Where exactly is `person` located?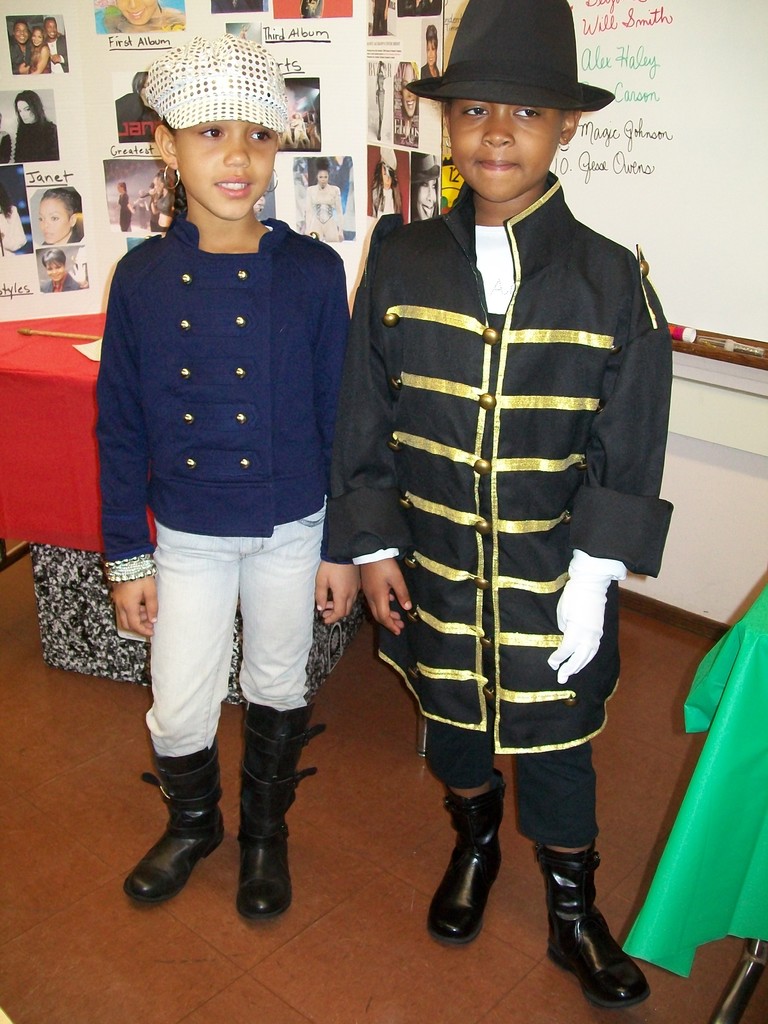
Its bounding box is {"x1": 324, "y1": 0, "x2": 653, "y2": 1012}.
